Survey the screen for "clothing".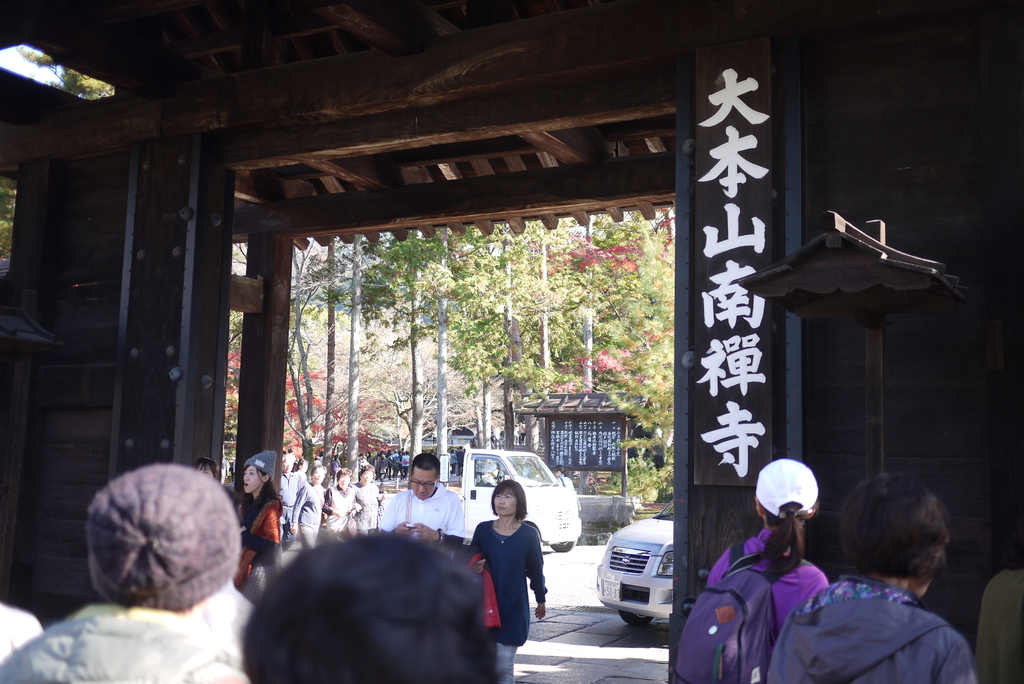
Survey found: 352,481,381,530.
